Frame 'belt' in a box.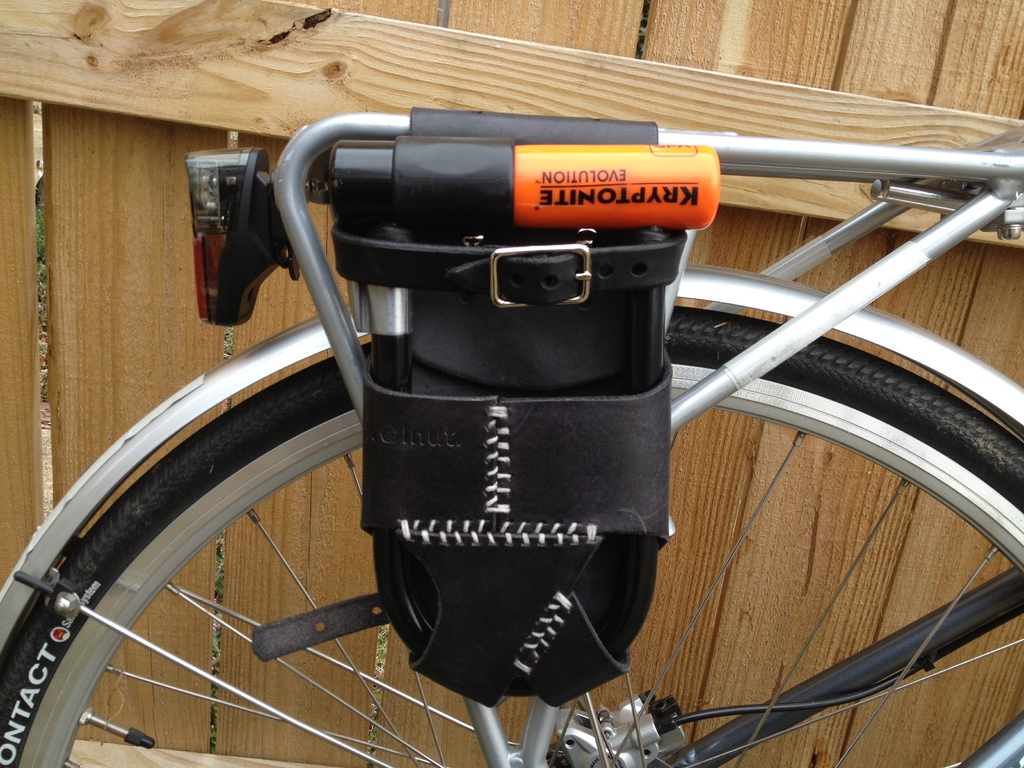
[330, 226, 685, 307].
